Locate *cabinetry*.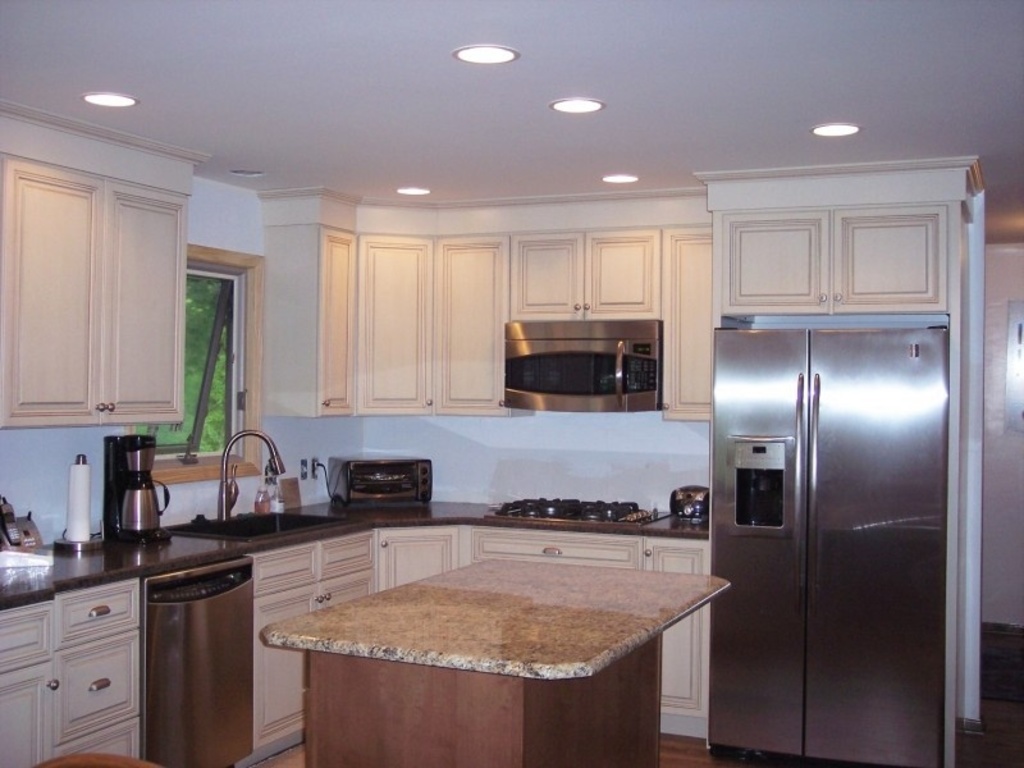
Bounding box: x1=719 y1=211 x2=835 y2=315.
